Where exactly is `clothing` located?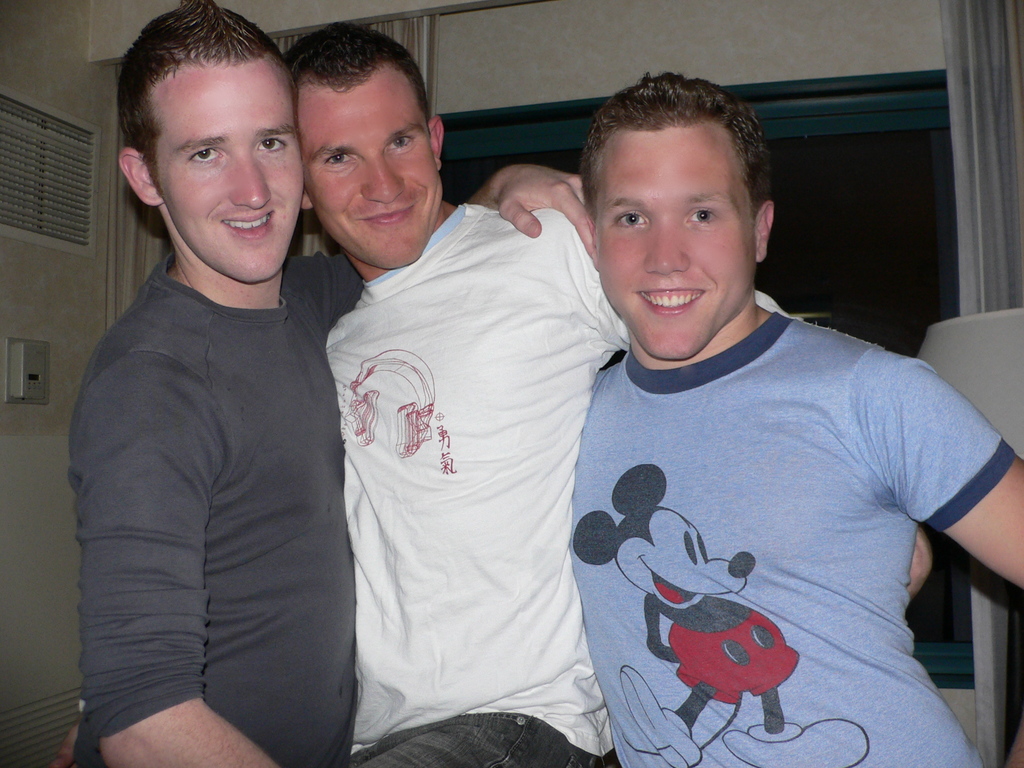
Its bounding box is bbox=(323, 199, 784, 767).
